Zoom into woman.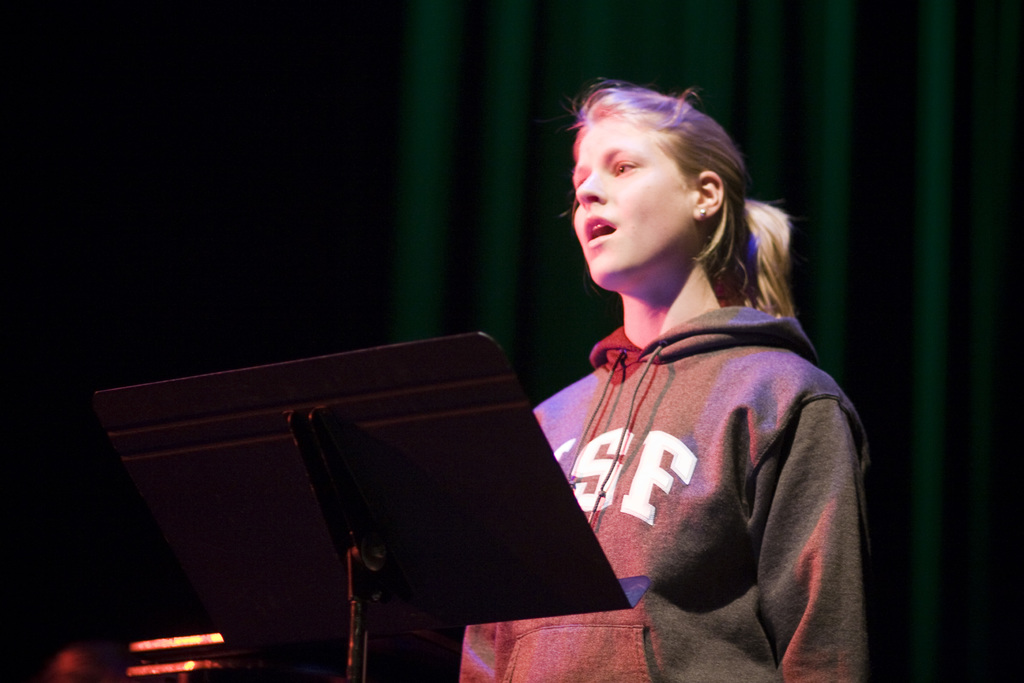
Zoom target: left=362, top=77, right=895, bottom=677.
